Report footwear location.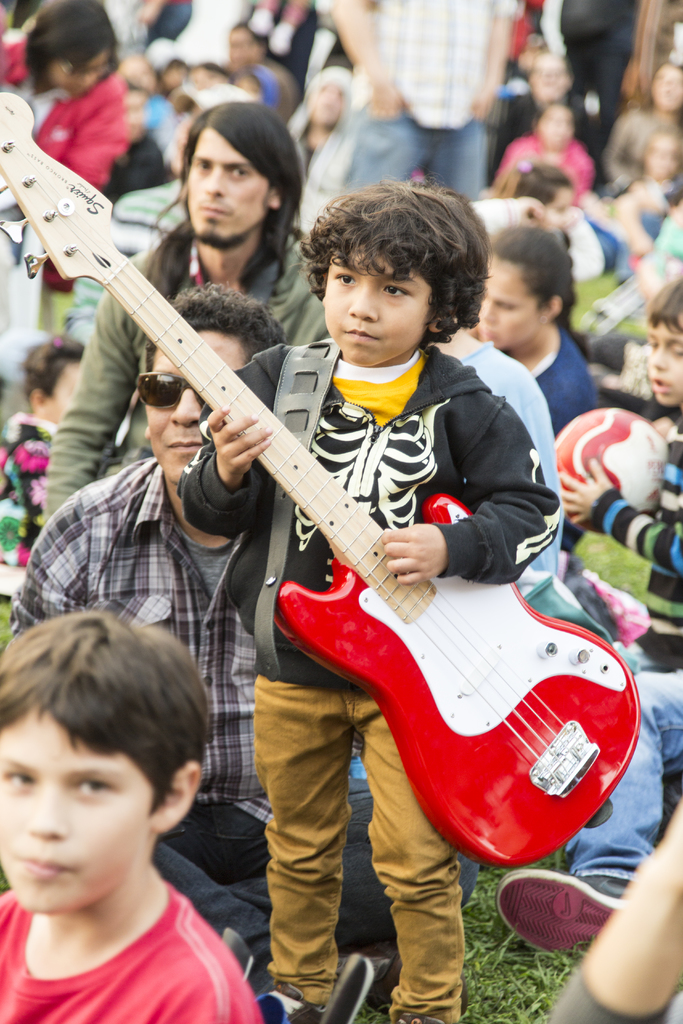
Report: crop(396, 1012, 443, 1023).
